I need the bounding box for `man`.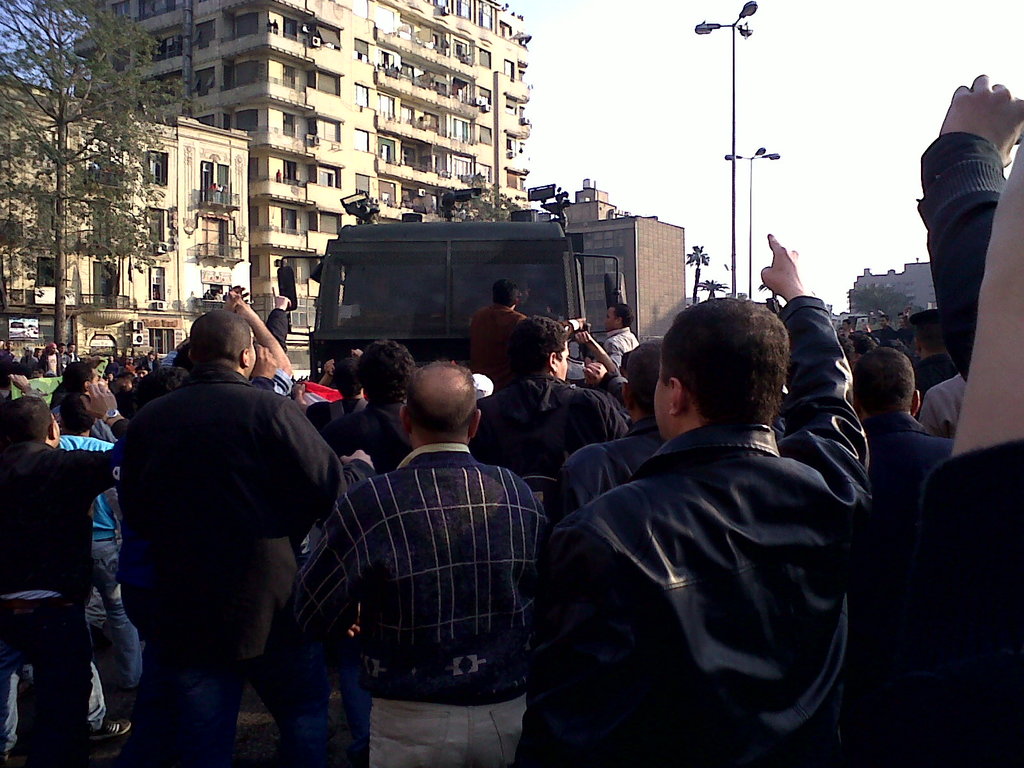
Here it is: 489 310 633 486.
